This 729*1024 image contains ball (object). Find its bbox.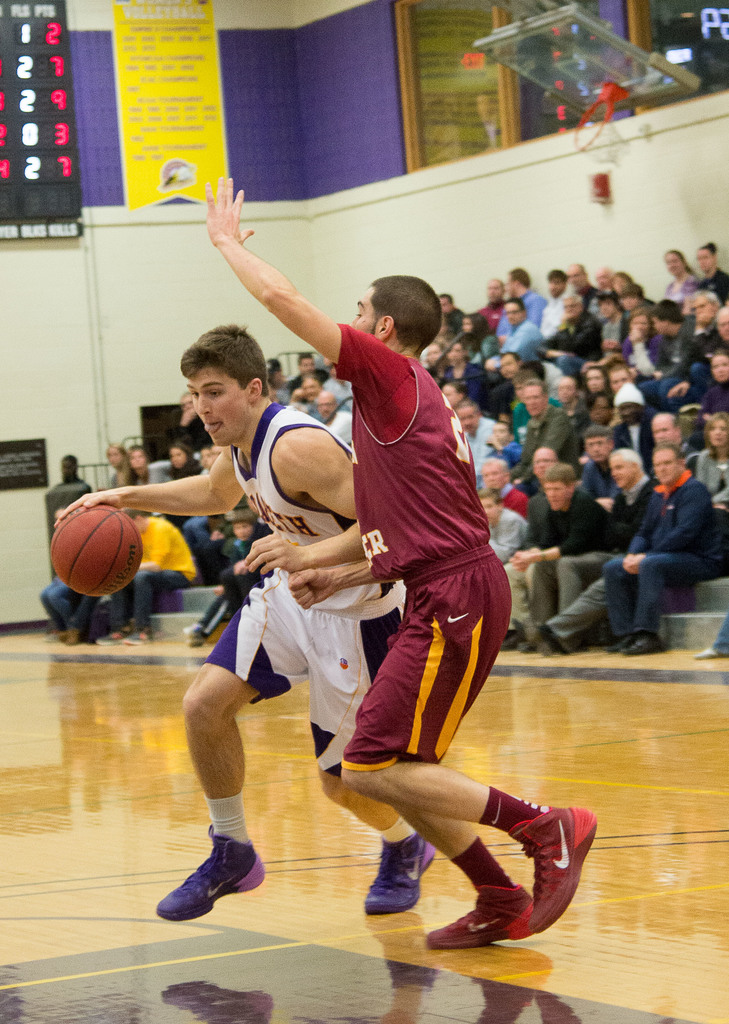
x1=41, y1=507, x2=139, y2=594.
